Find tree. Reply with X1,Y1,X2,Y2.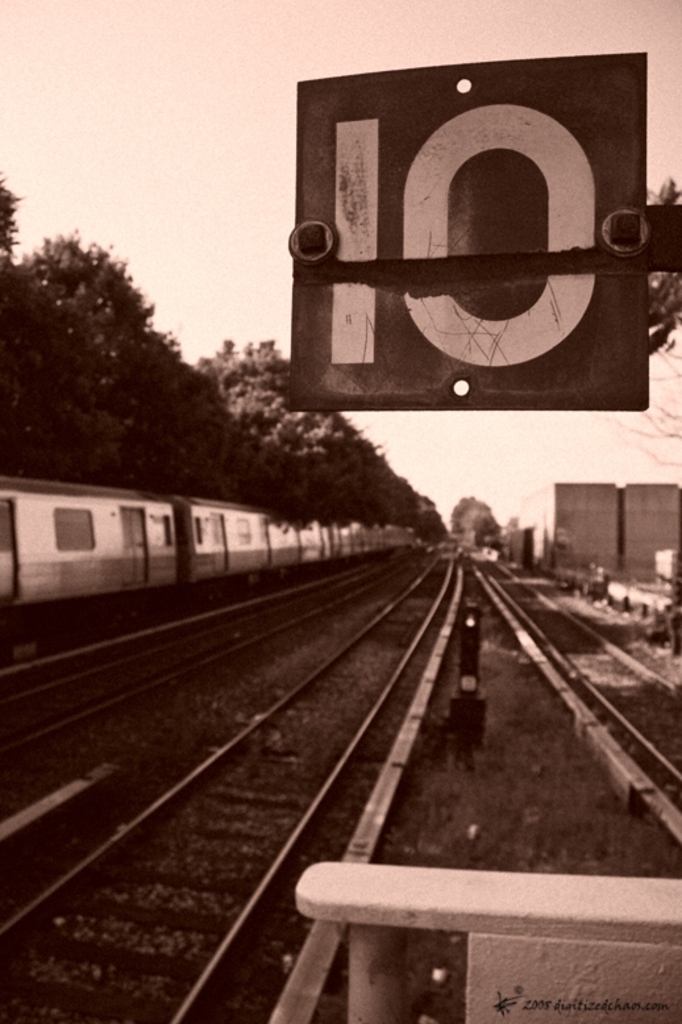
0,170,70,483.
